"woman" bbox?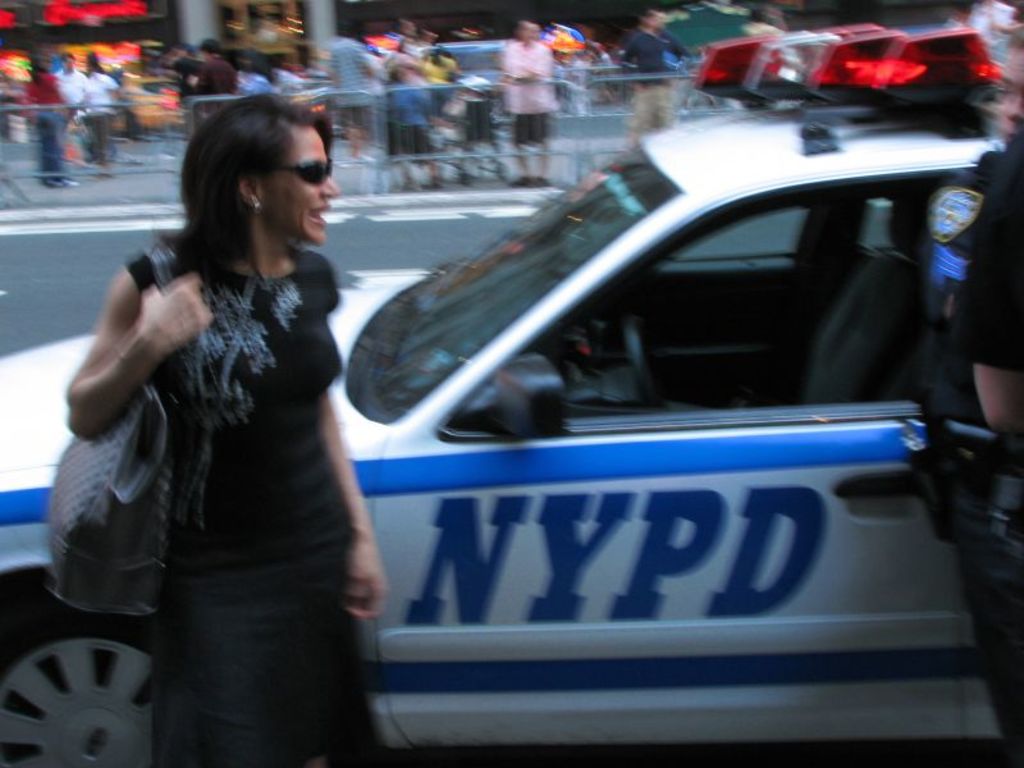
63,93,406,758
